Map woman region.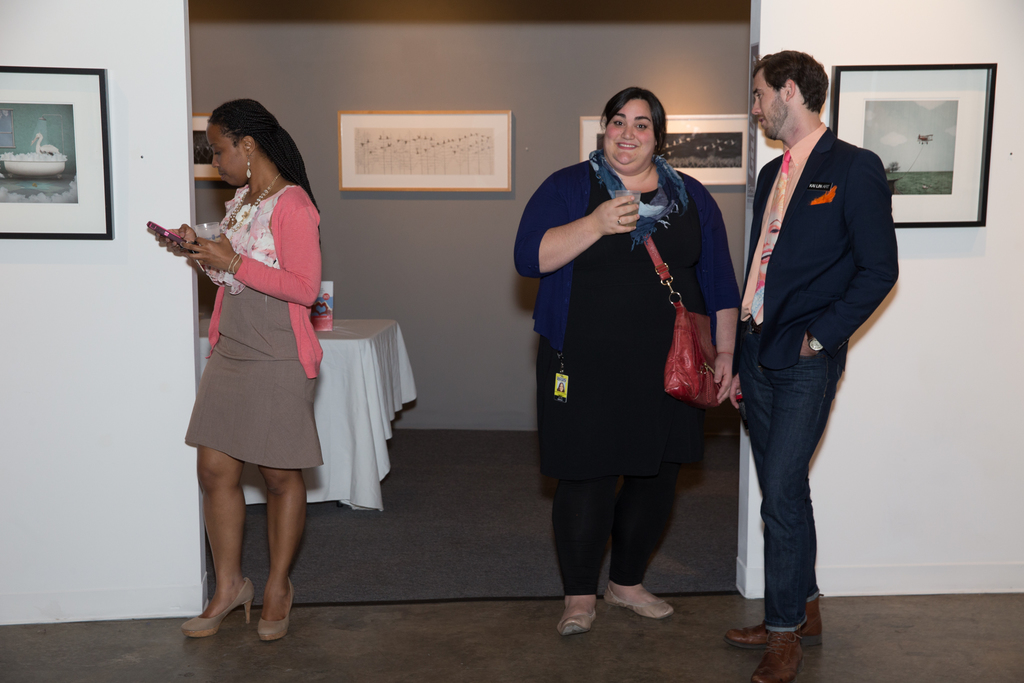
Mapped to pyautogui.locateOnScreen(515, 83, 739, 642).
